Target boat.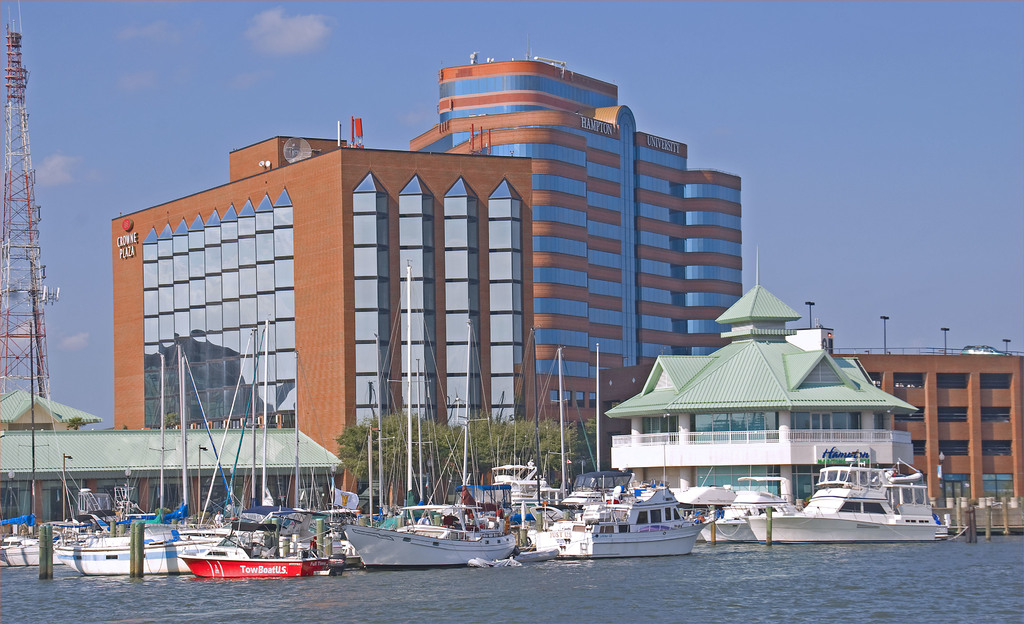
Target region: {"left": 531, "top": 483, "right": 701, "bottom": 558}.
